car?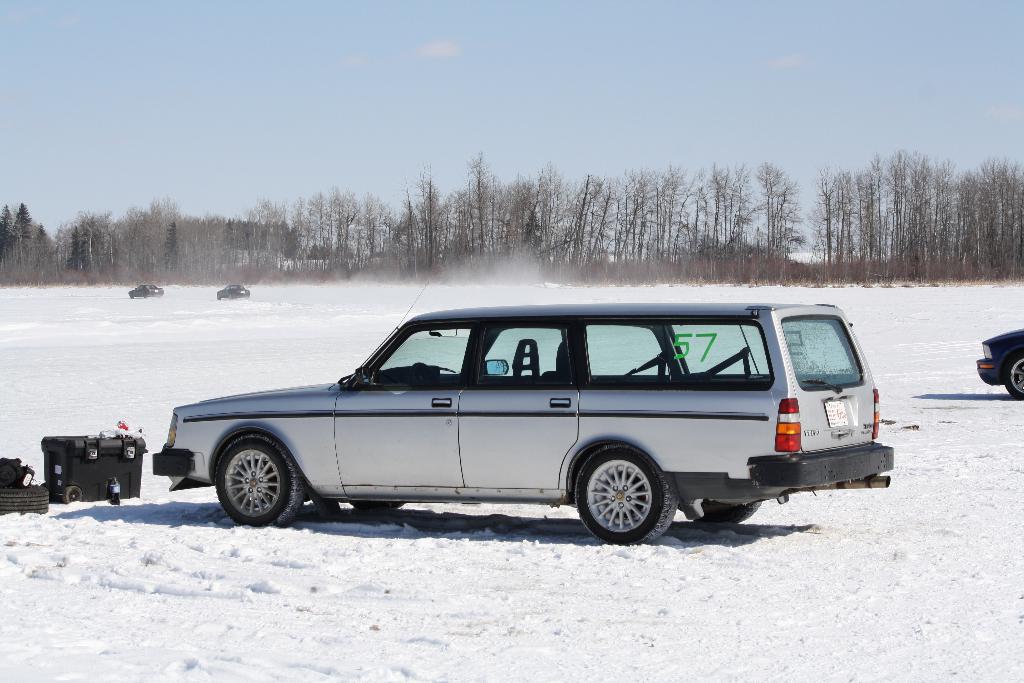
148,295,903,543
